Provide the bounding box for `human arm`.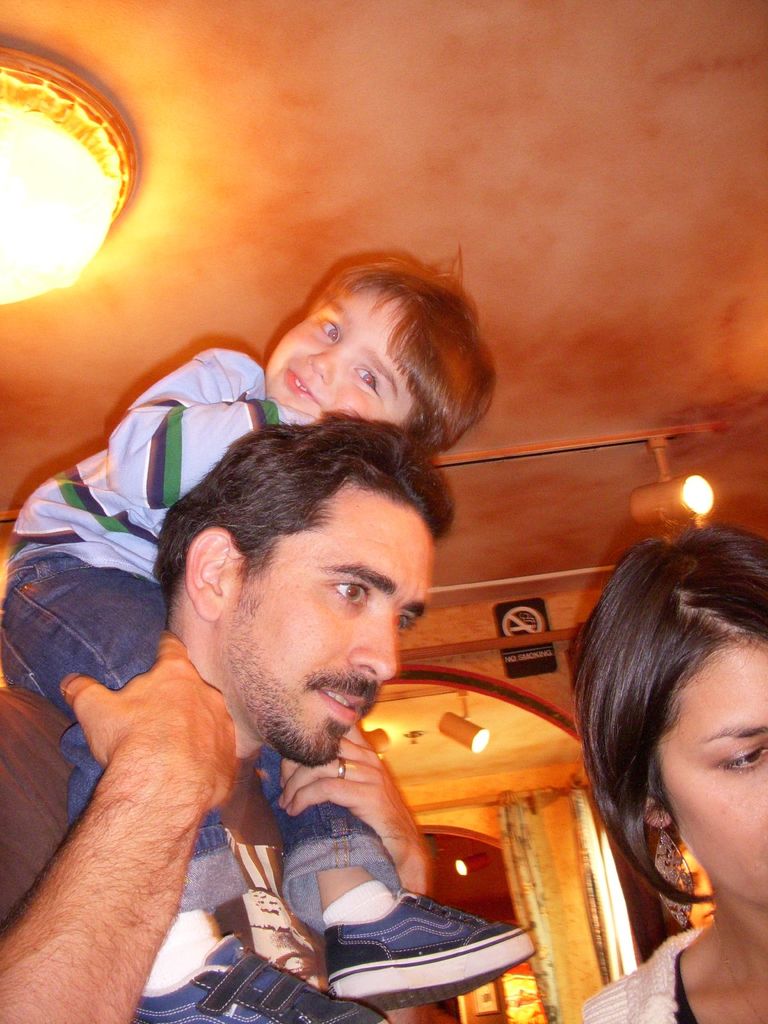
pyautogui.locateOnScreen(5, 617, 255, 1023).
